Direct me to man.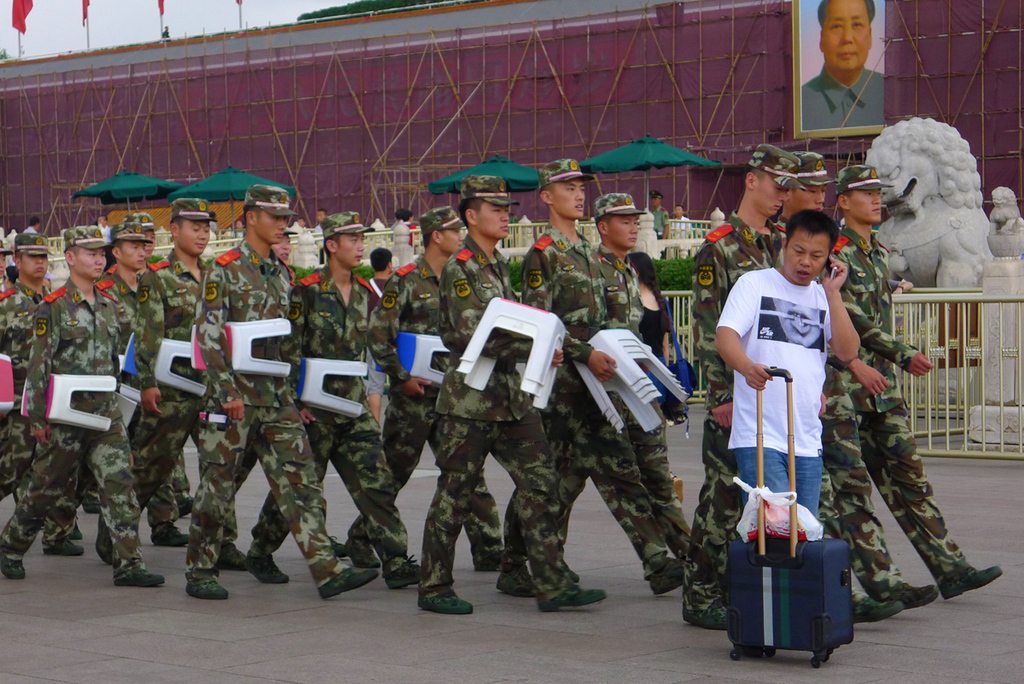
Direction: box=[494, 155, 686, 596].
